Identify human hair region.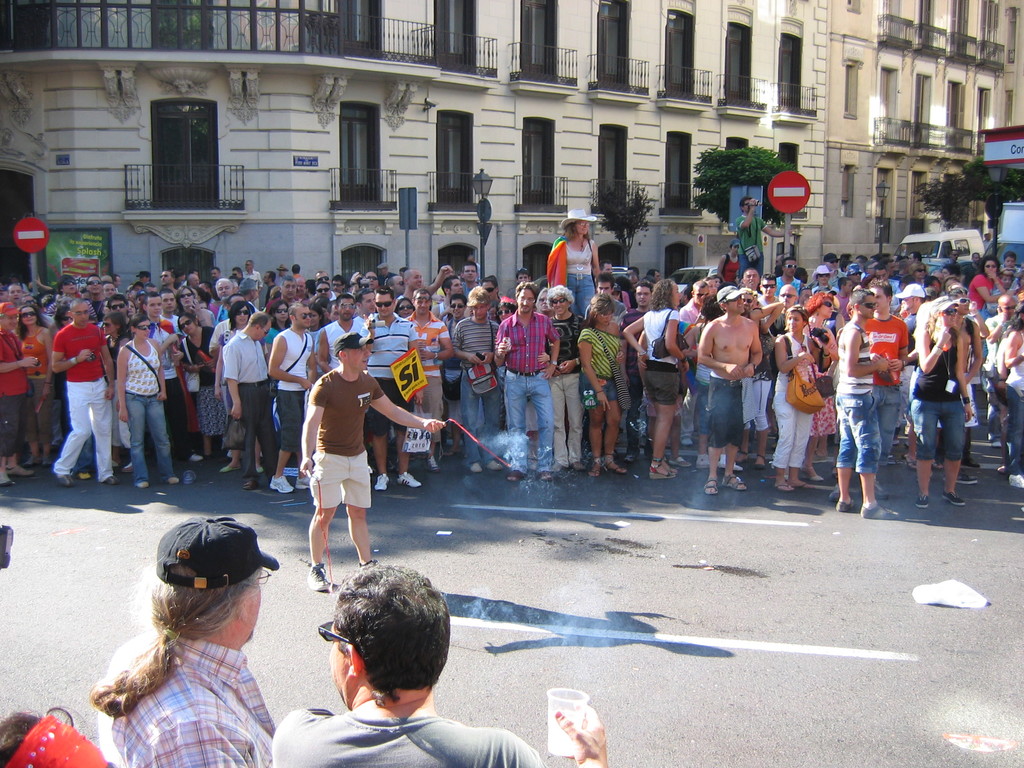
Region: box(130, 312, 146, 327).
